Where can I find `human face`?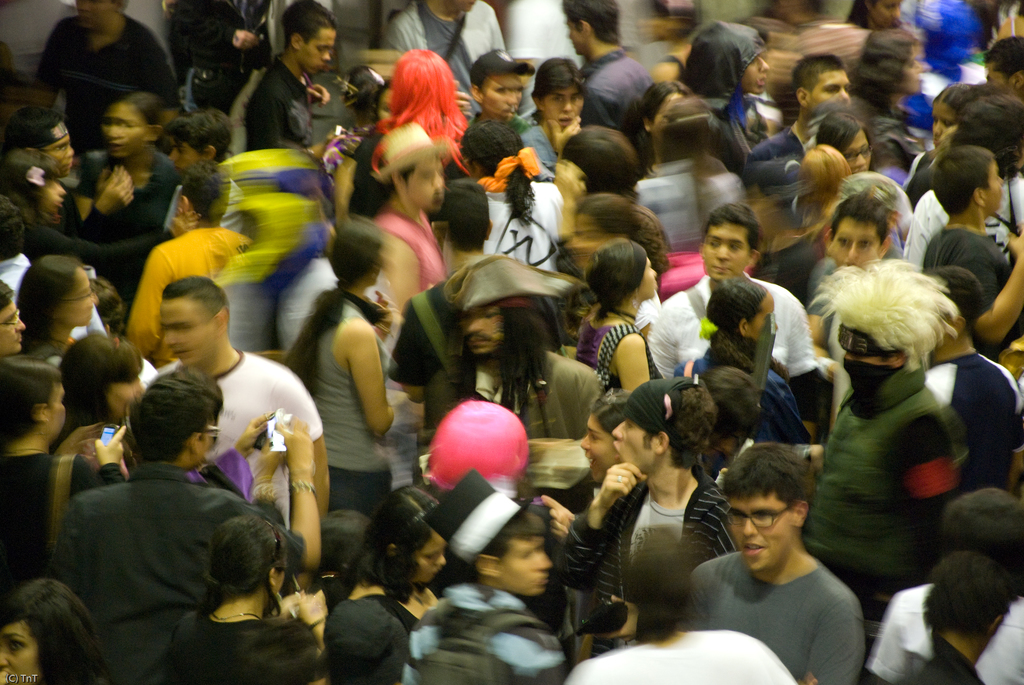
You can find it at 829, 213, 883, 271.
